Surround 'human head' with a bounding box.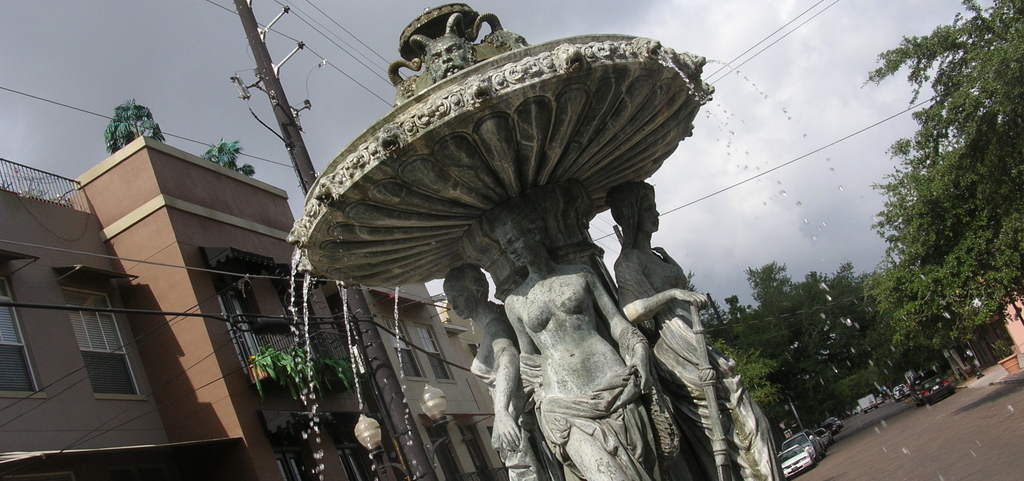
604, 177, 660, 229.
